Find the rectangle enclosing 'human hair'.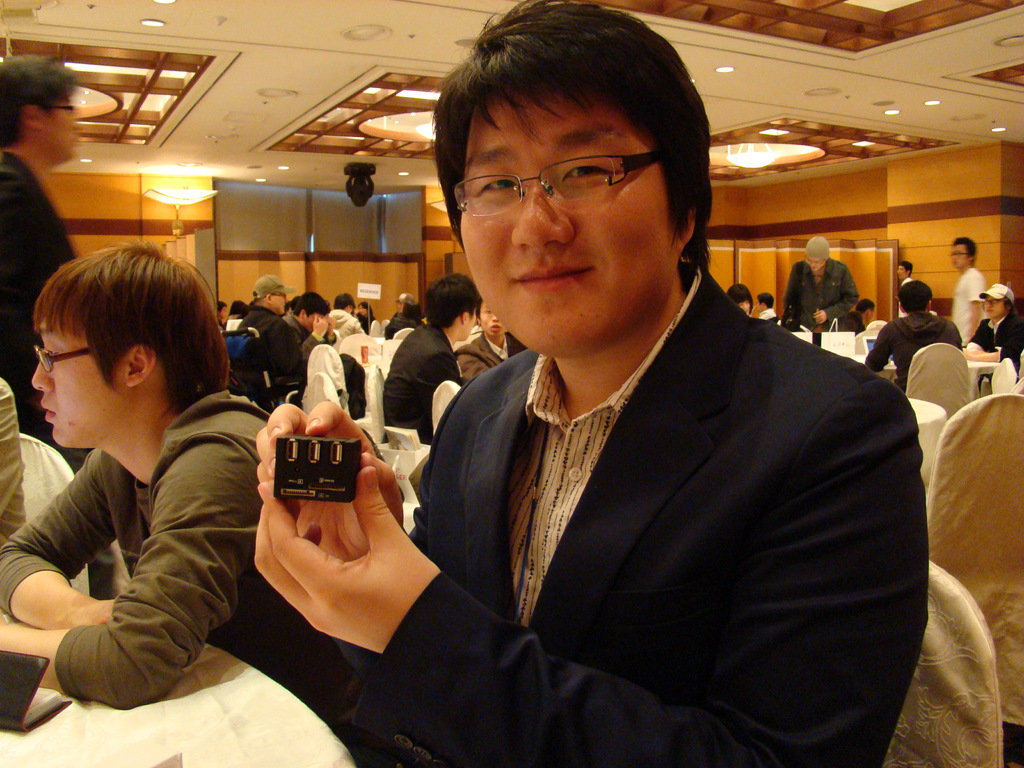
[x1=846, y1=309, x2=865, y2=335].
